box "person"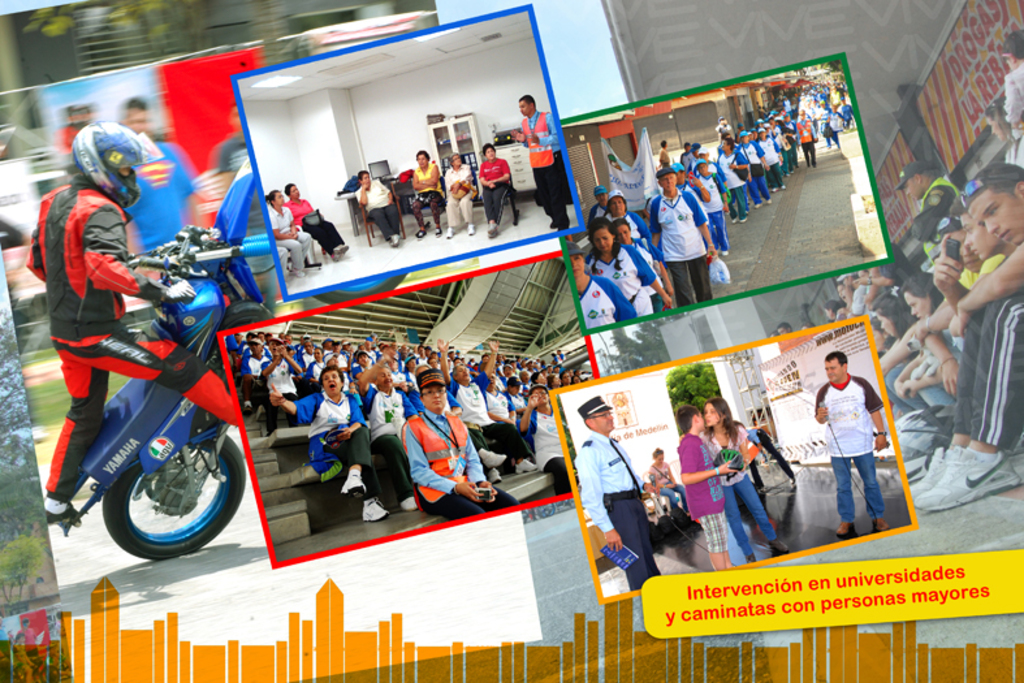
[left=647, top=449, right=700, bottom=528]
